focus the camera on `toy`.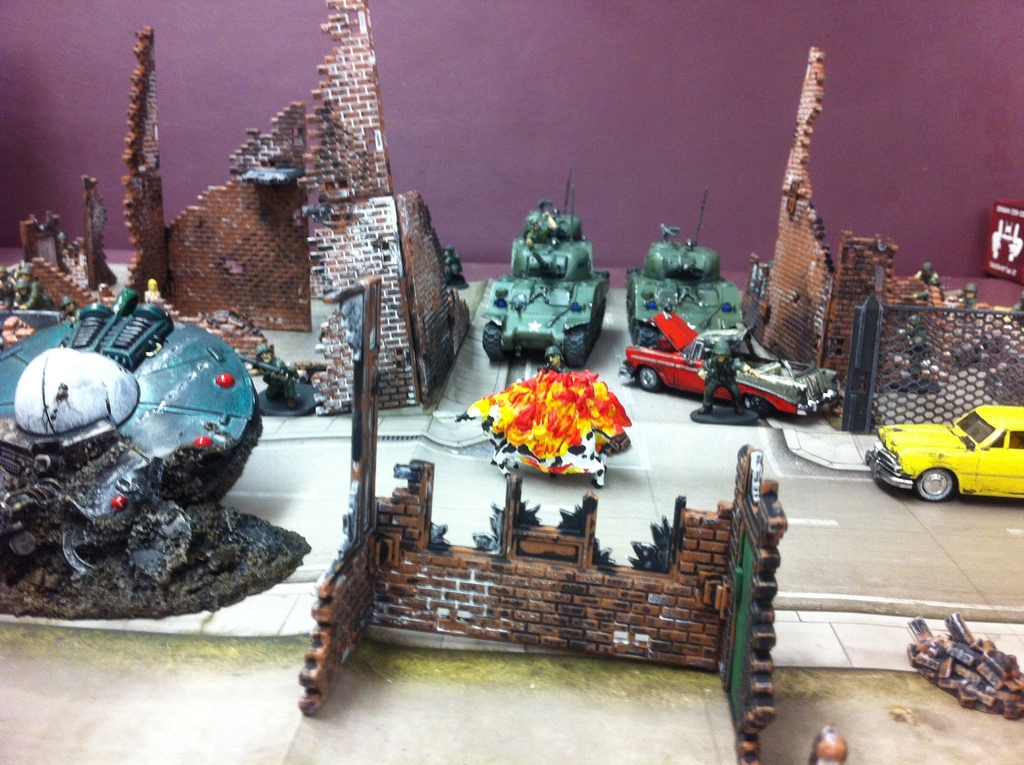
Focus region: {"left": 433, "top": 245, "right": 476, "bottom": 287}.
